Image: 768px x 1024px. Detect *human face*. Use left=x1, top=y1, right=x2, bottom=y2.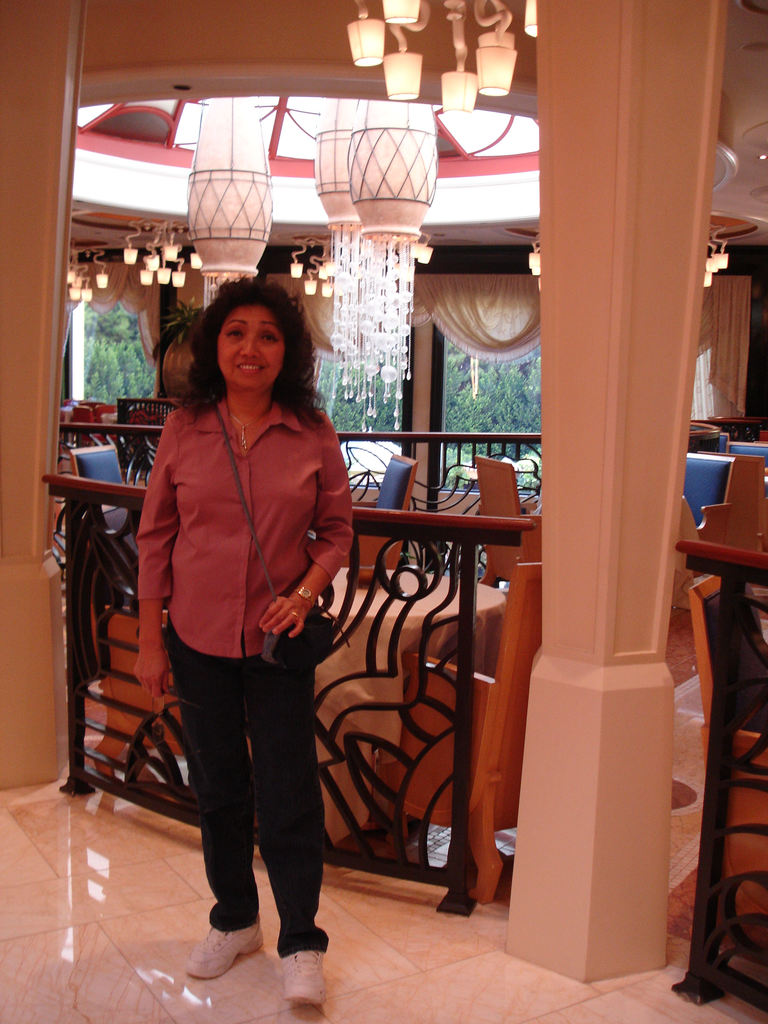
left=216, top=310, right=284, bottom=394.
